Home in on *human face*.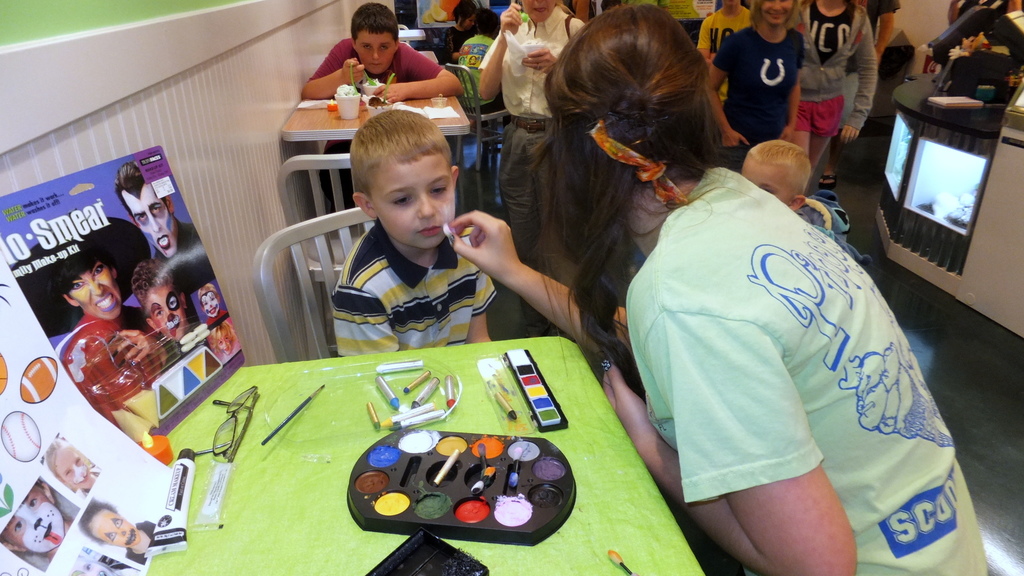
Homed in at left=196, top=287, right=220, bottom=319.
